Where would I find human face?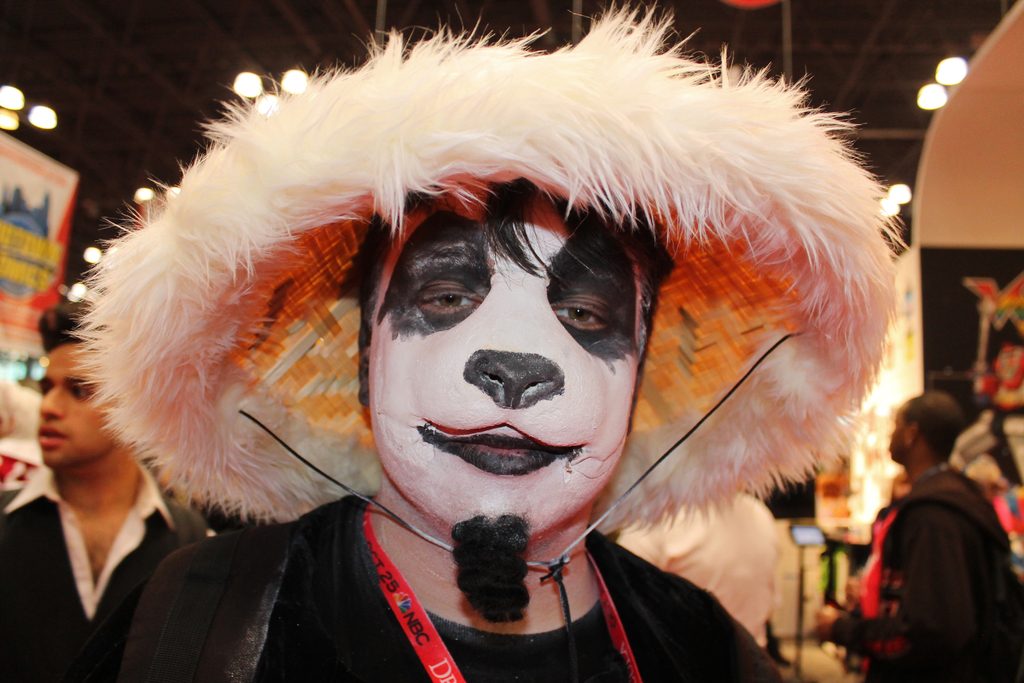
At 886,409,909,459.
